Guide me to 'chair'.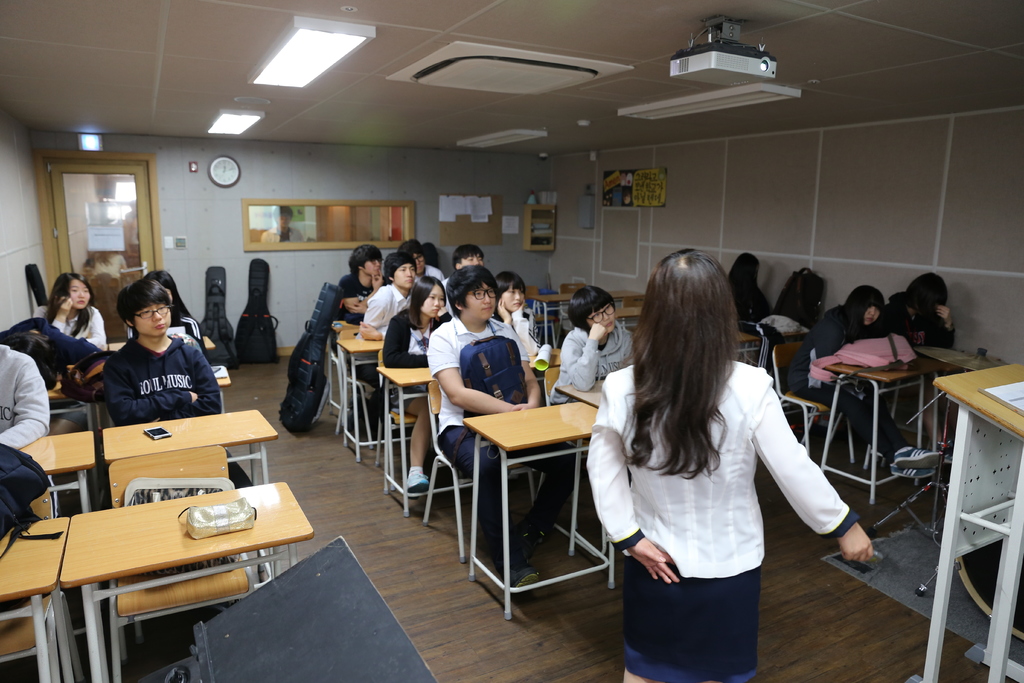
Guidance: <region>625, 294, 643, 336</region>.
